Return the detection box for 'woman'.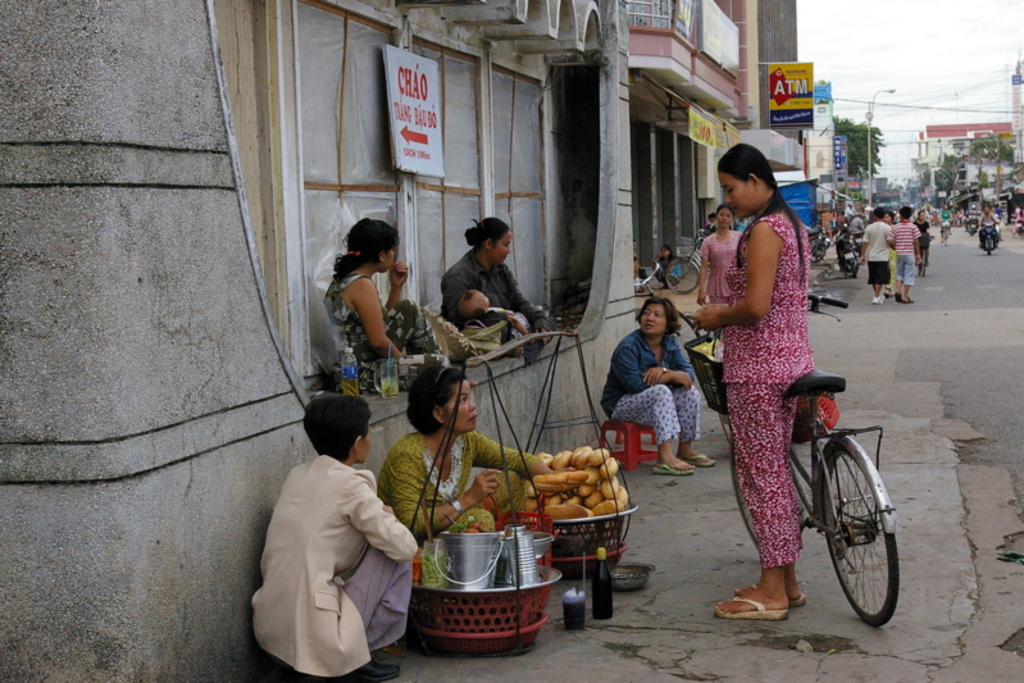
x1=370, y1=366, x2=563, y2=551.
